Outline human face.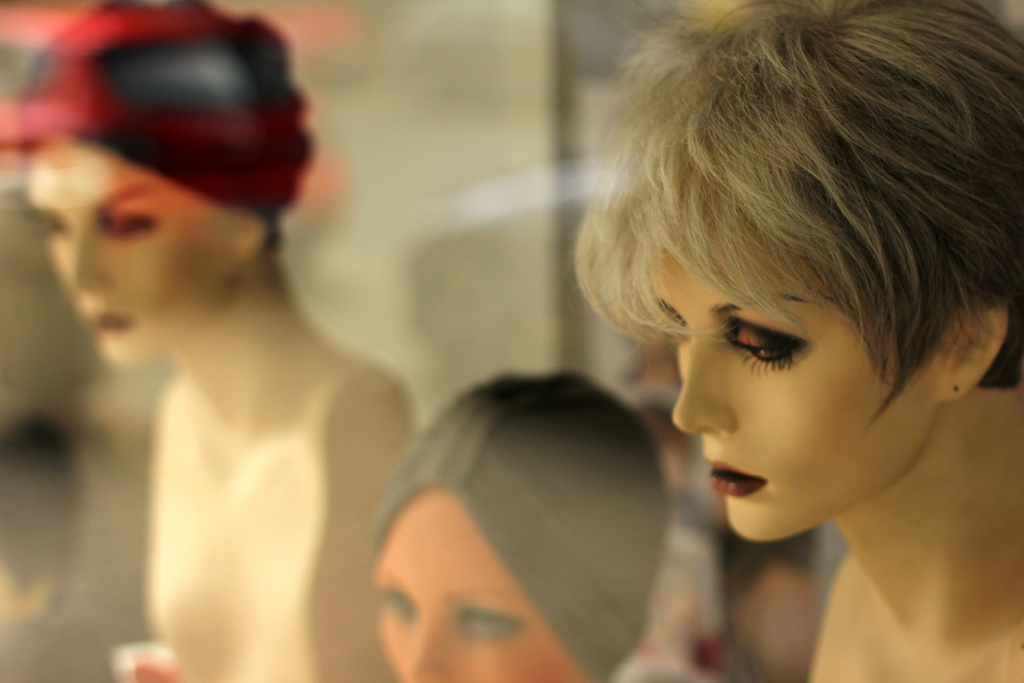
Outline: 22,142,242,369.
